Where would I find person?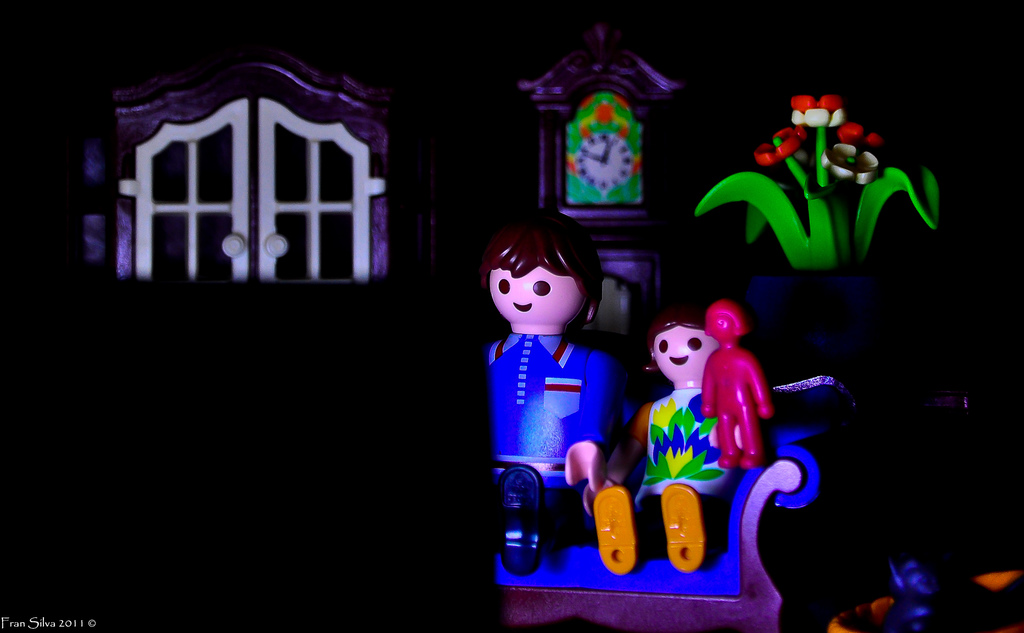
At 582:300:748:571.
